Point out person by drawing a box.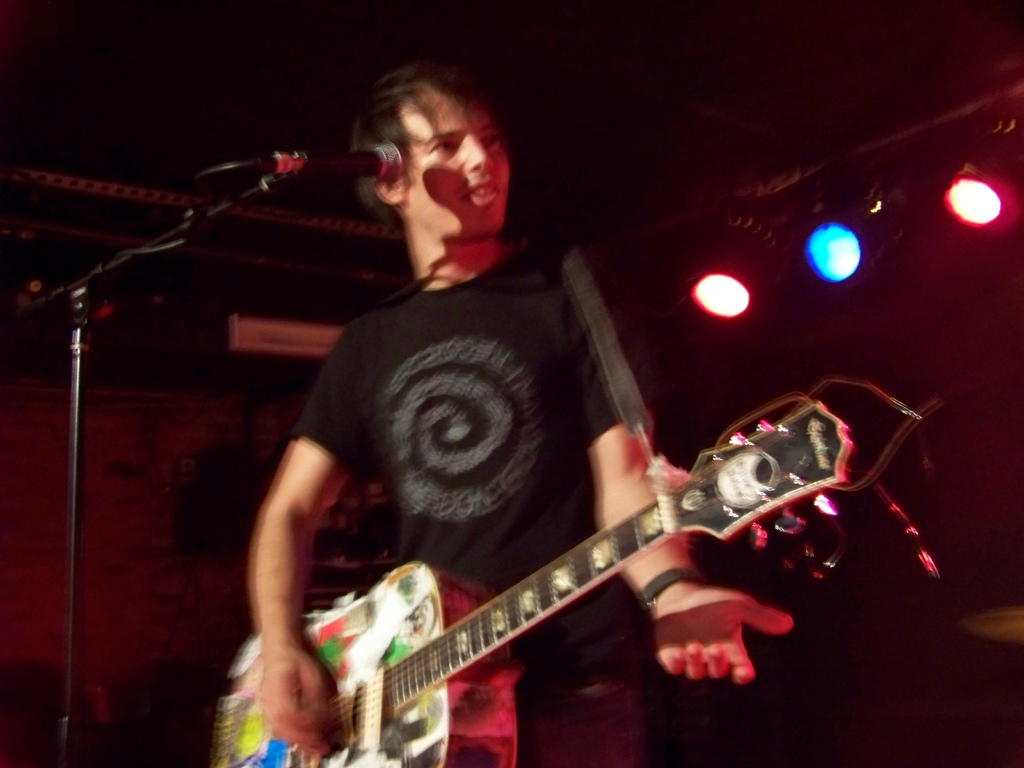
x1=255 y1=136 x2=831 y2=757.
